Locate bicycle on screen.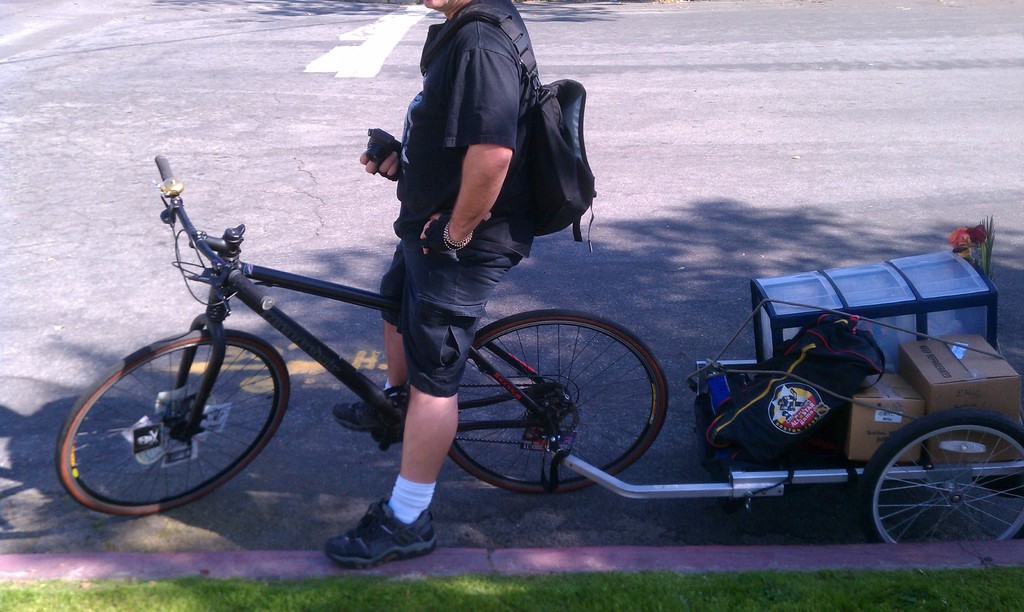
On screen at {"left": 54, "top": 156, "right": 669, "bottom": 519}.
